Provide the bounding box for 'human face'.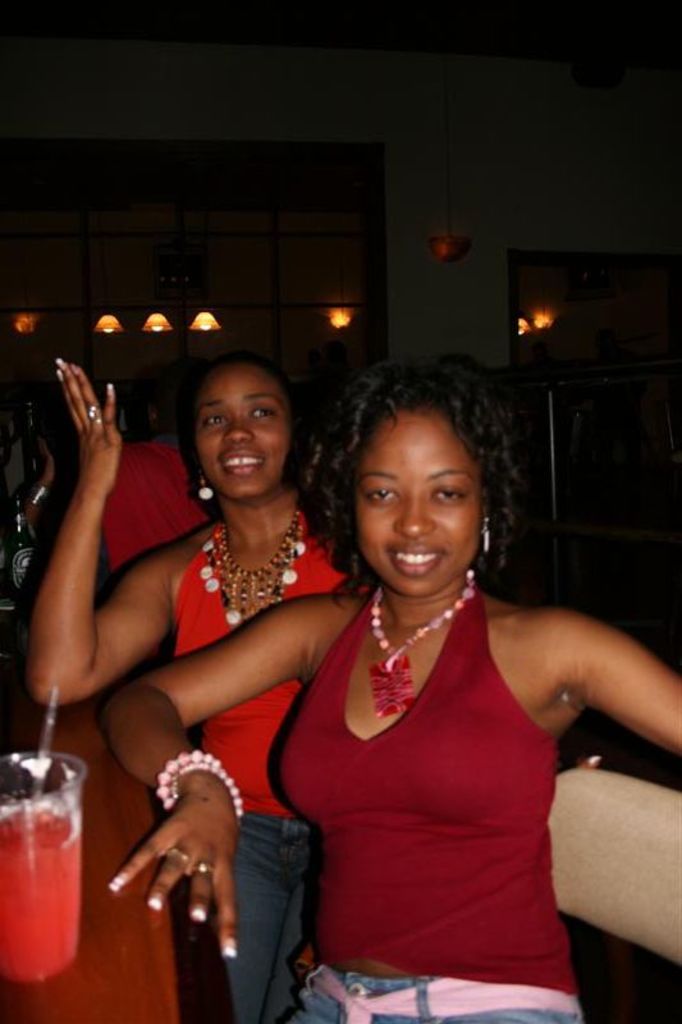
l=358, t=401, r=490, b=598.
